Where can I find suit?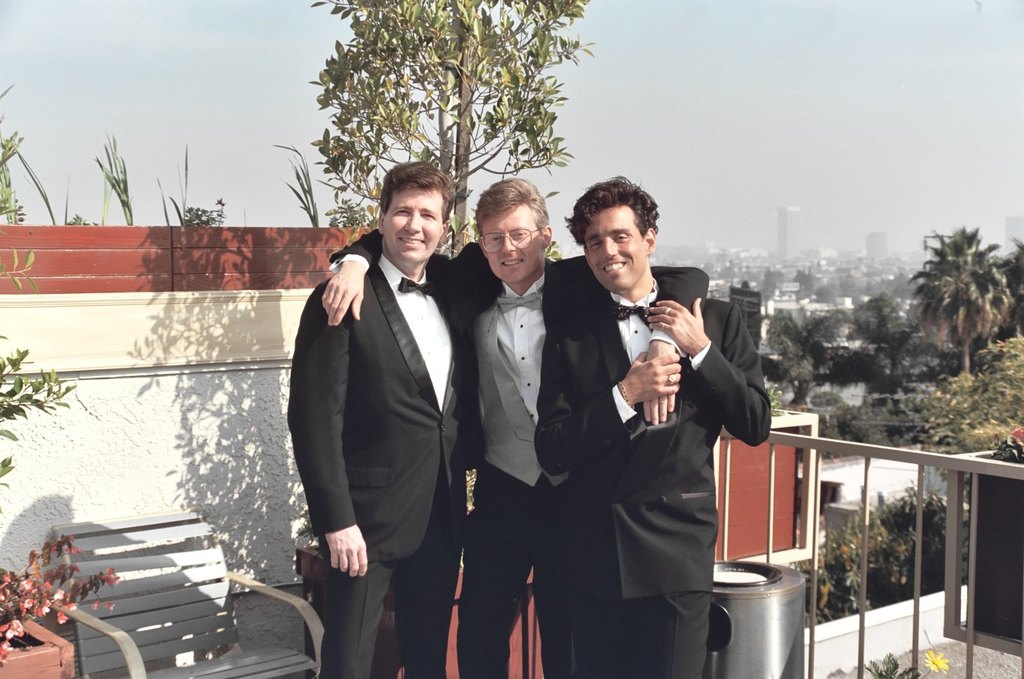
You can find it at pyautogui.locateOnScreen(317, 225, 711, 678).
